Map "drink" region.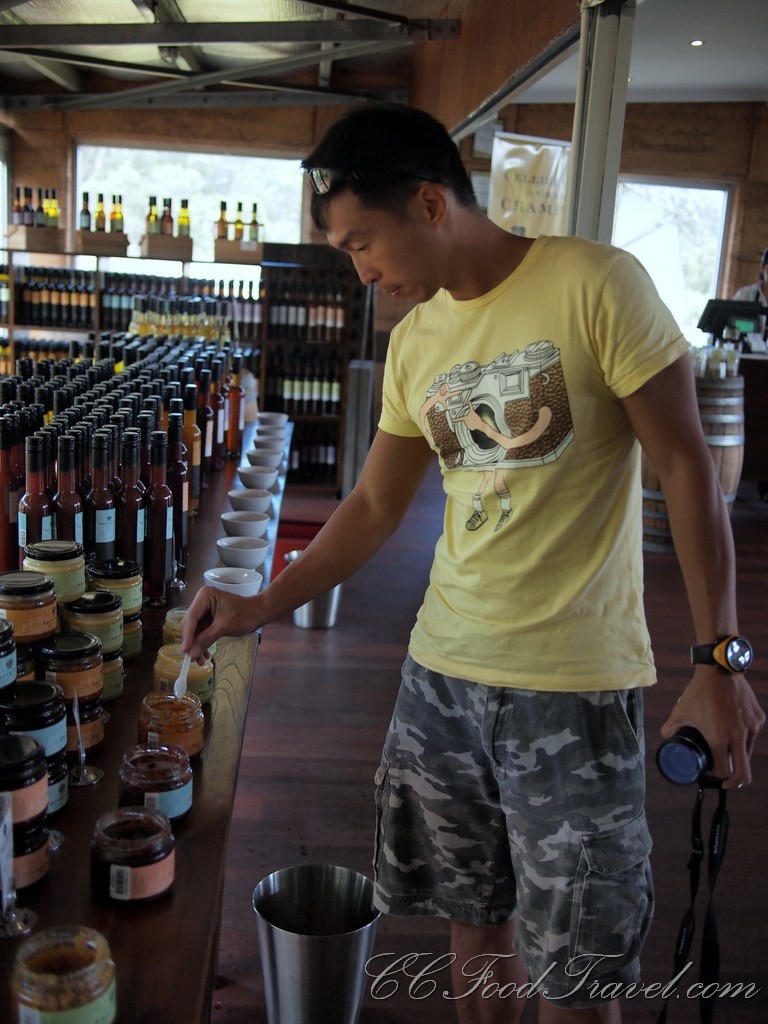
Mapped to Rect(220, 502, 272, 533).
